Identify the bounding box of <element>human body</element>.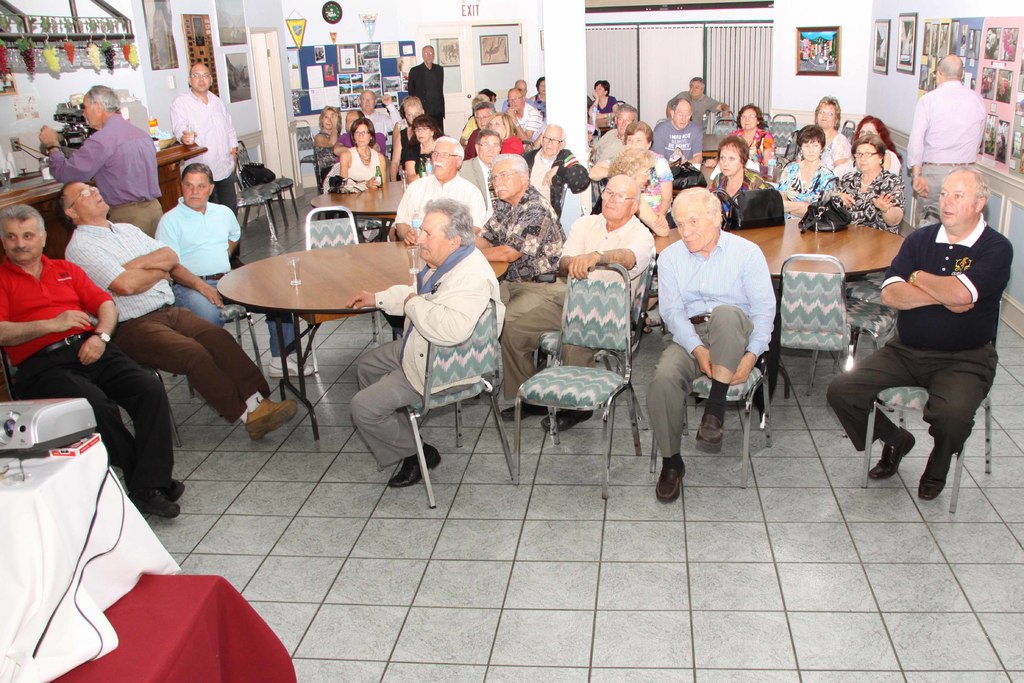
select_region(406, 44, 442, 140).
